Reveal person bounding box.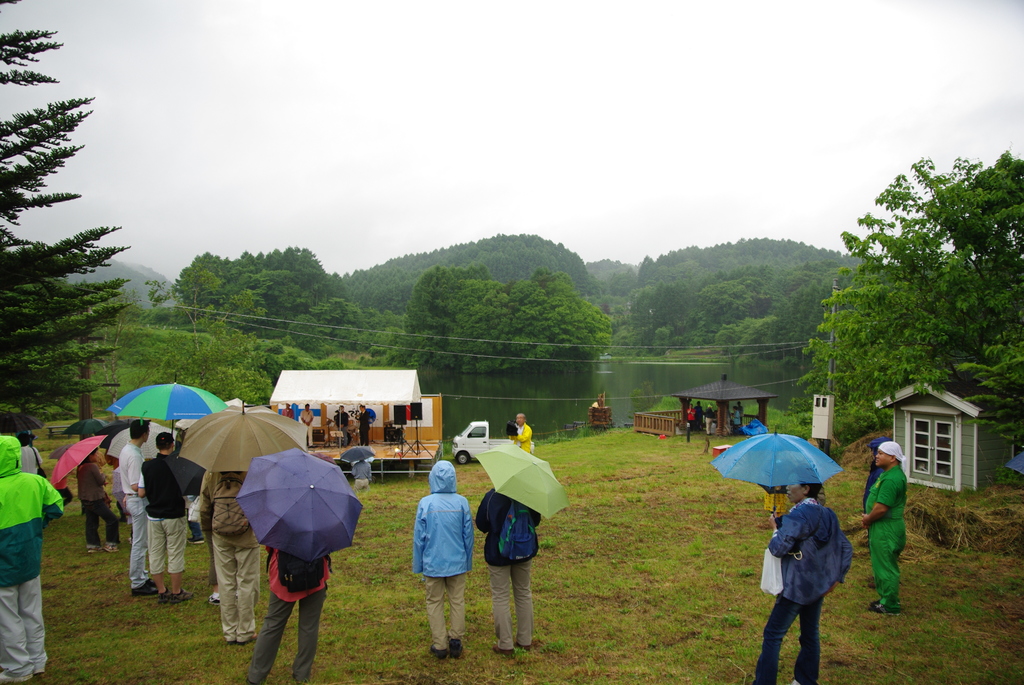
Revealed: [118, 421, 149, 599].
